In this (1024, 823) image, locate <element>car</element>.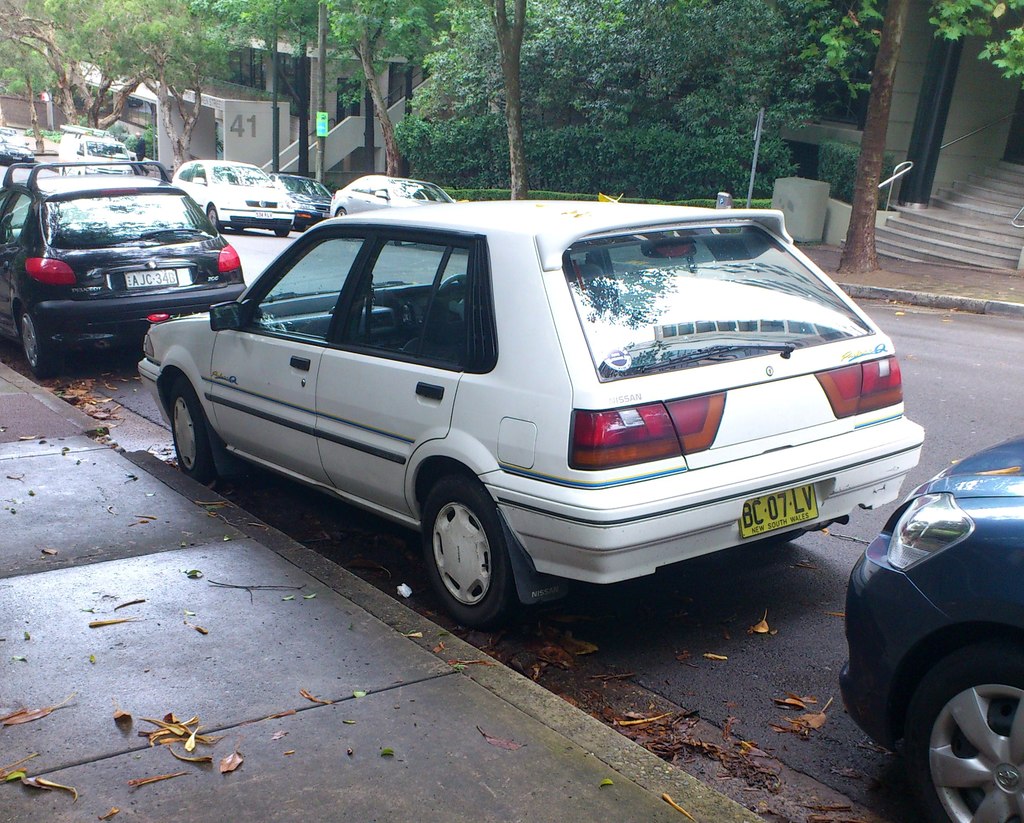
Bounding box: left=127, top=196, right=927, bottom=614.
